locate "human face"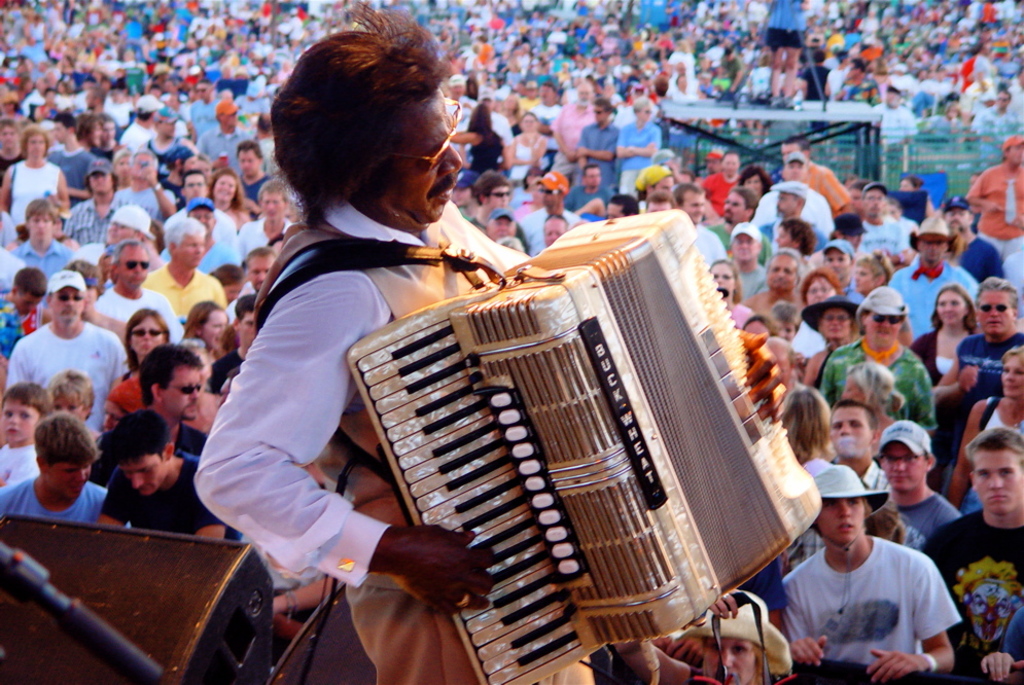
l=128, t=315, r=166, b=361
